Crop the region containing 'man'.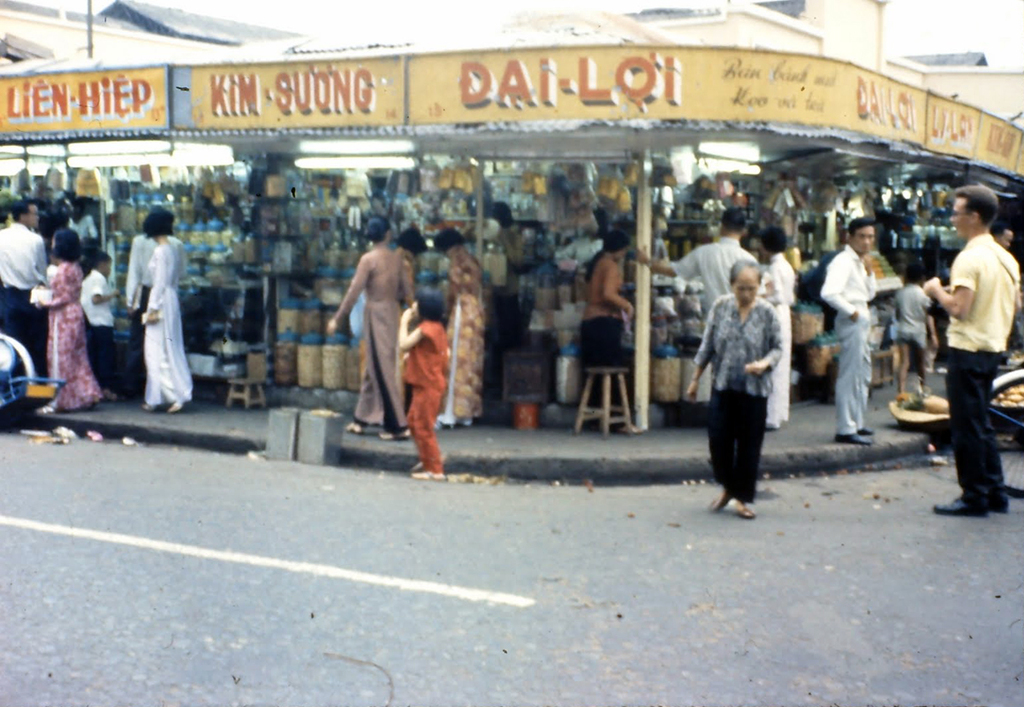
Crop region: box=[821, 218, 879, 446].
